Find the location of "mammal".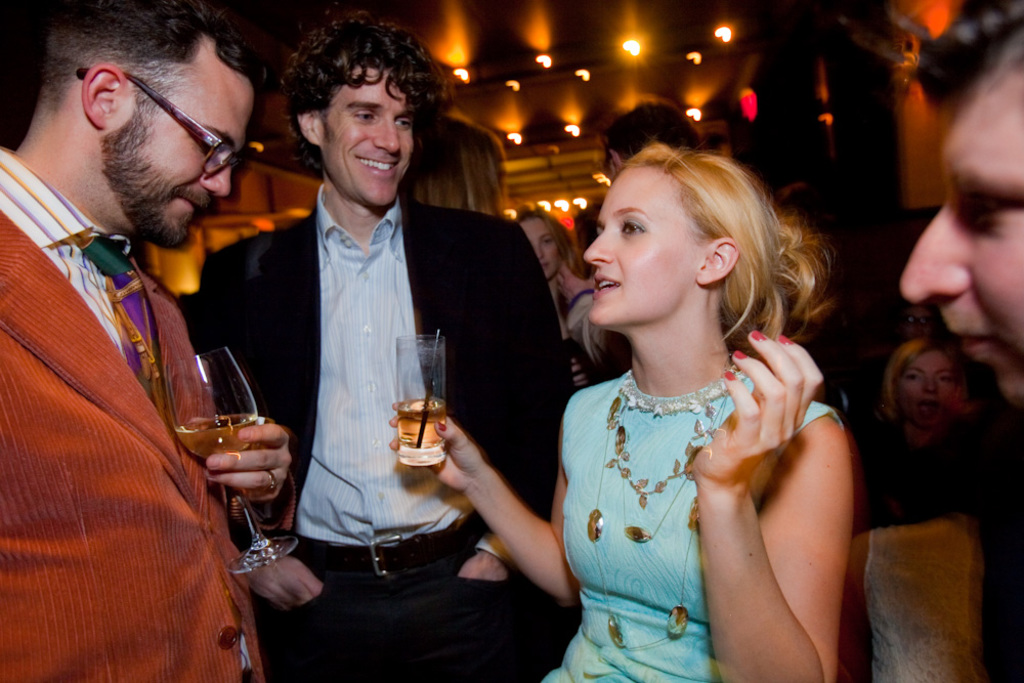
Location: (518,212,590,394).
